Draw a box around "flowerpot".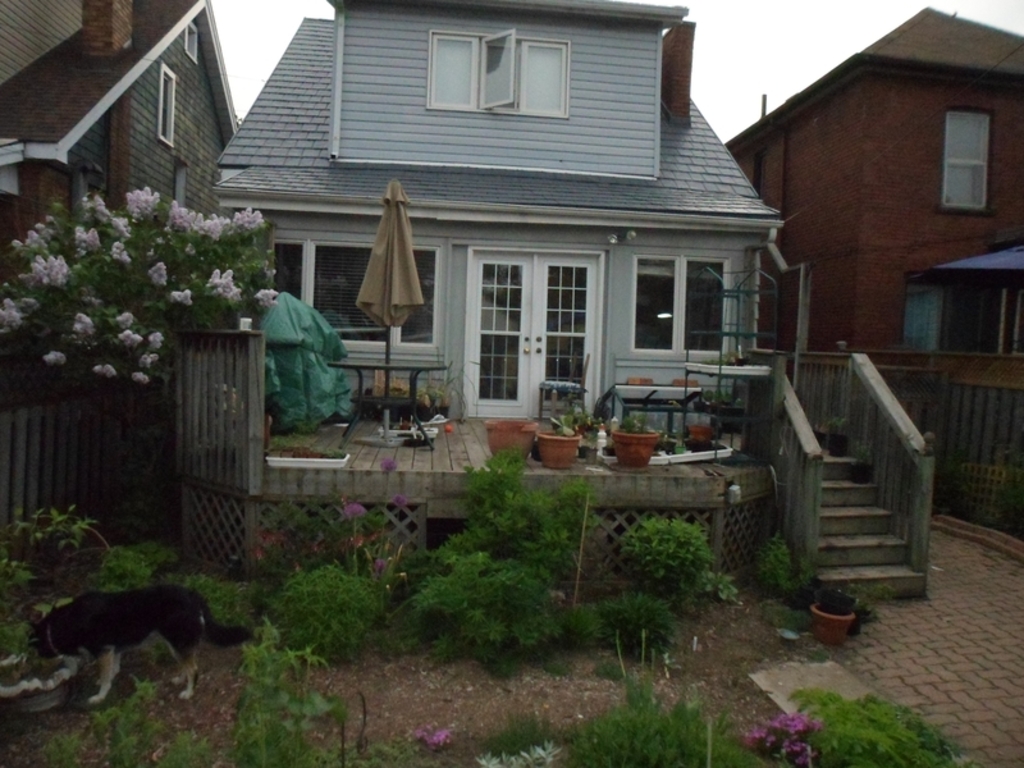
left=538, top=428, right=581, bottom=467.
